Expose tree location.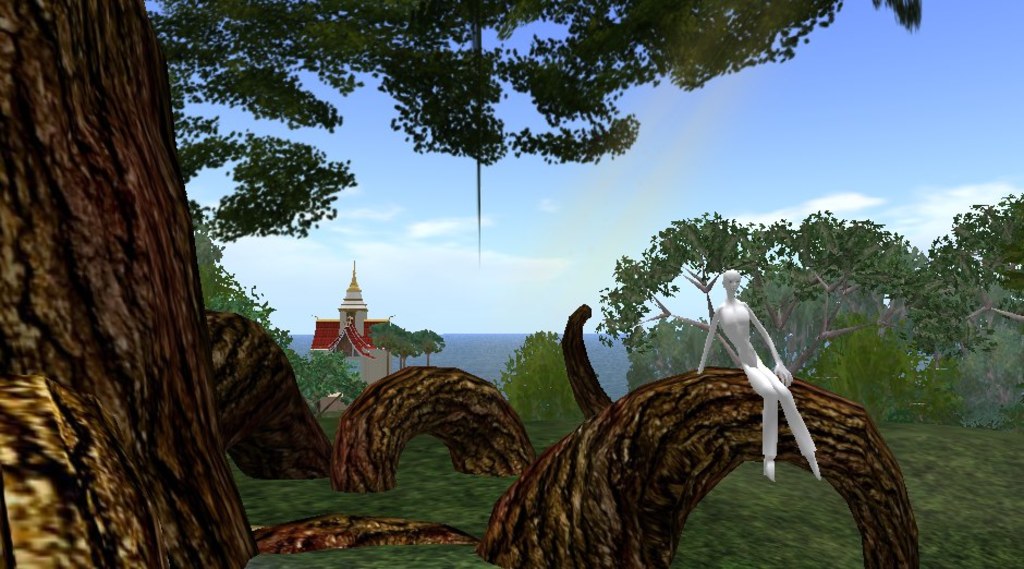
Exposed at [left=919, top=182, right=1023, bottom=366].
